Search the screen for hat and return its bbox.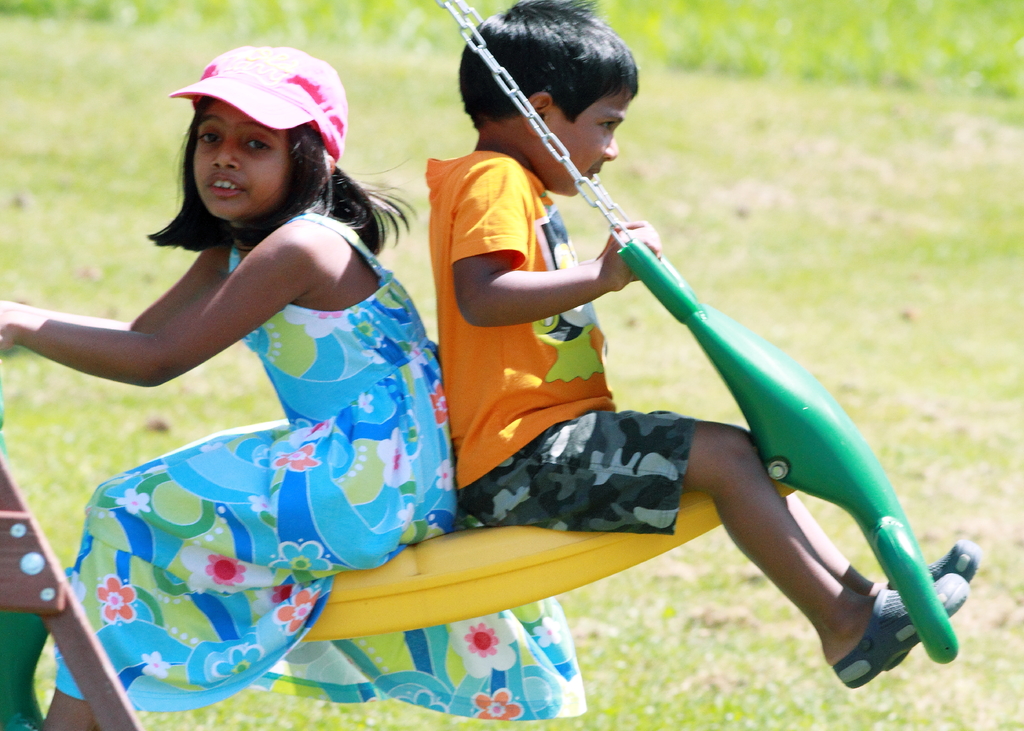
Found: 166, 42, 350, 165.
